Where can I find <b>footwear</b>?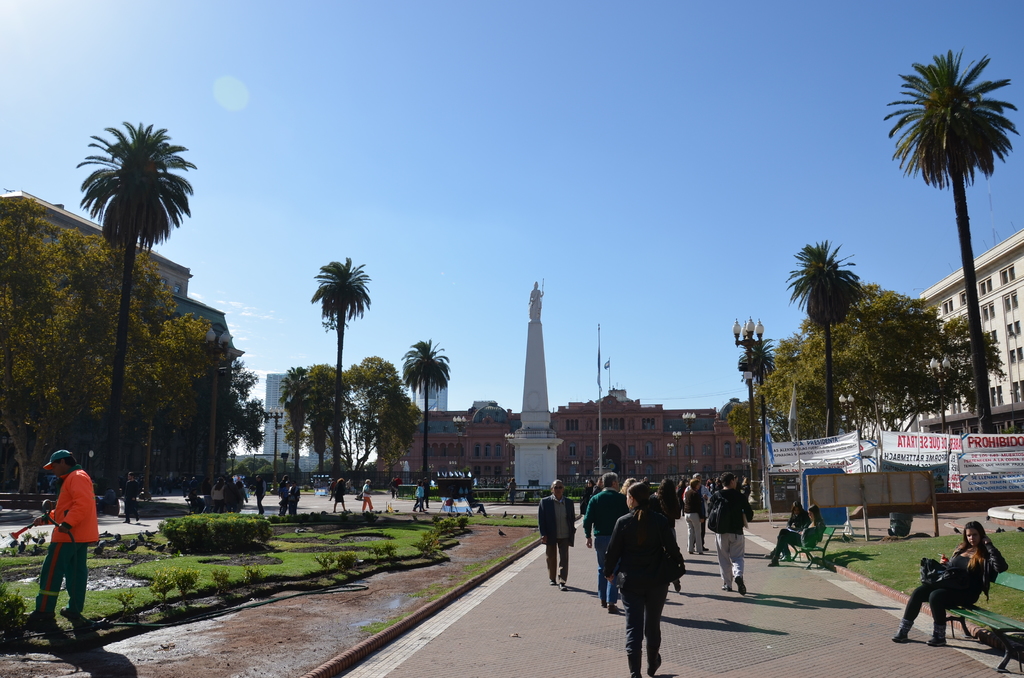
You can find it at <box>769,551,785,566</box>.
